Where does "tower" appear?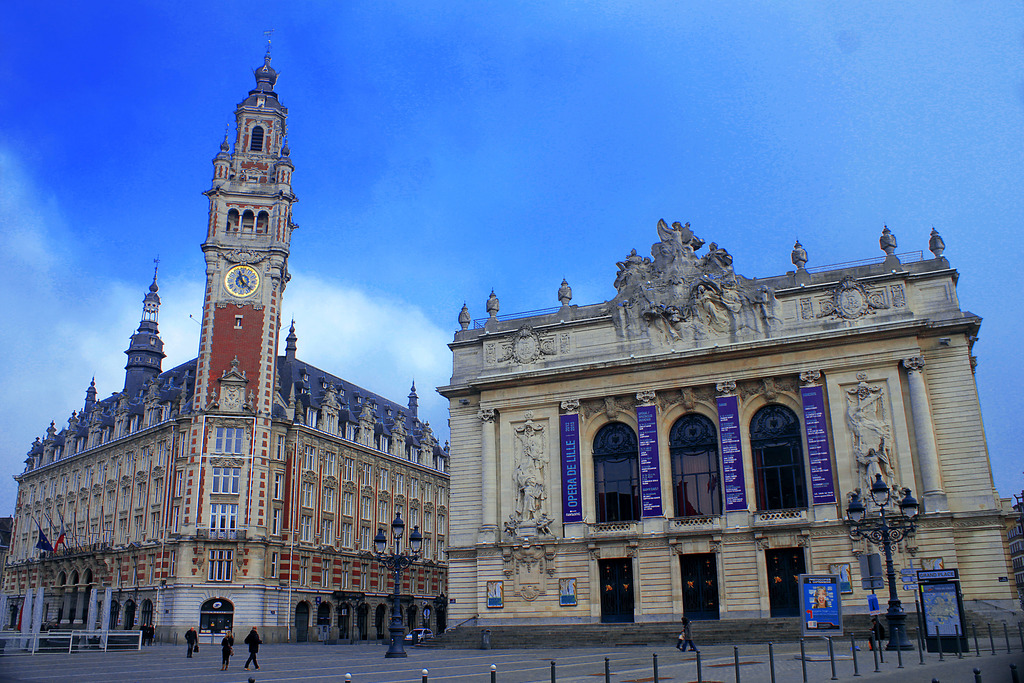
Appears at (200, 31, 301, 427).
